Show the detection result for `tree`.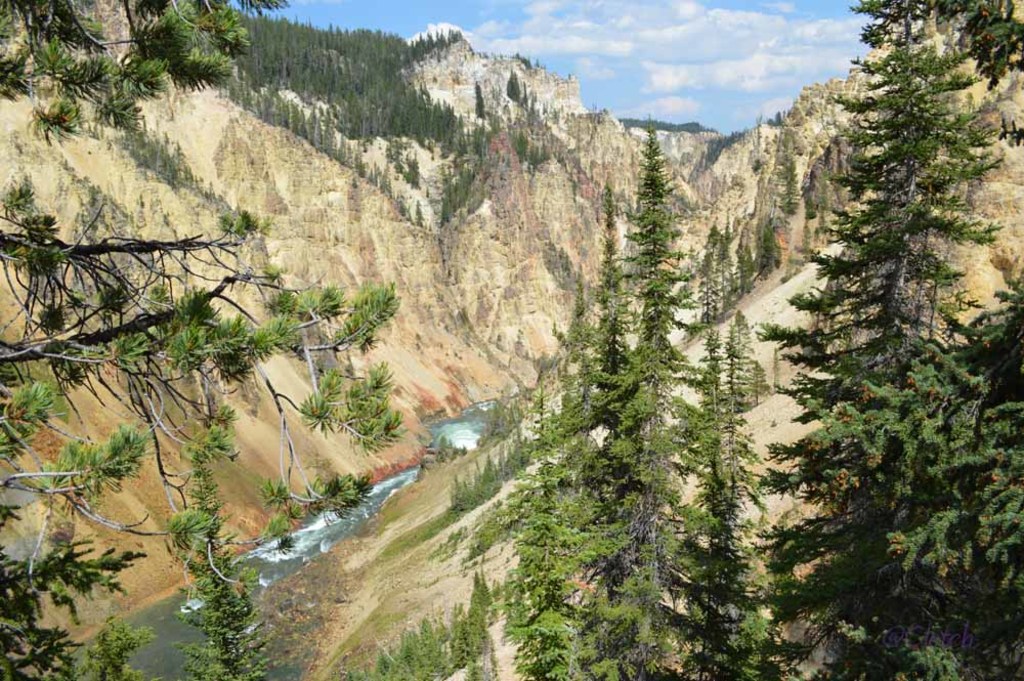
(x1=172, y1=448, x2=282, y2=680).
